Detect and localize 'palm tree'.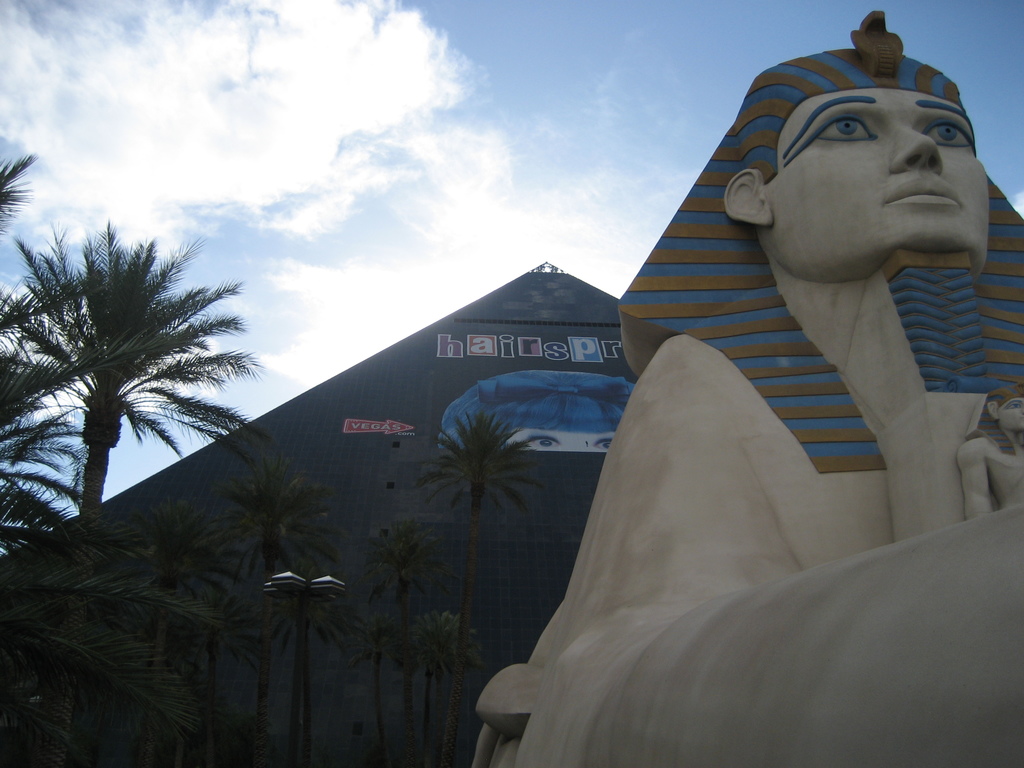
Localized at region(338, 512, 456, 763).
